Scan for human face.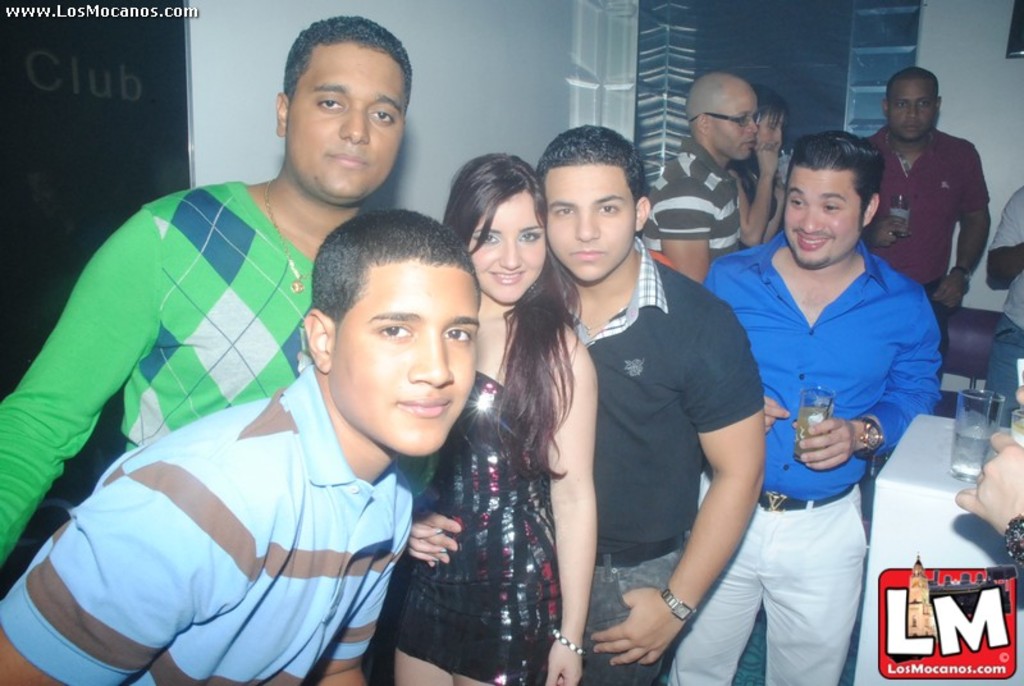
Scan result: (287,47,412,197).
